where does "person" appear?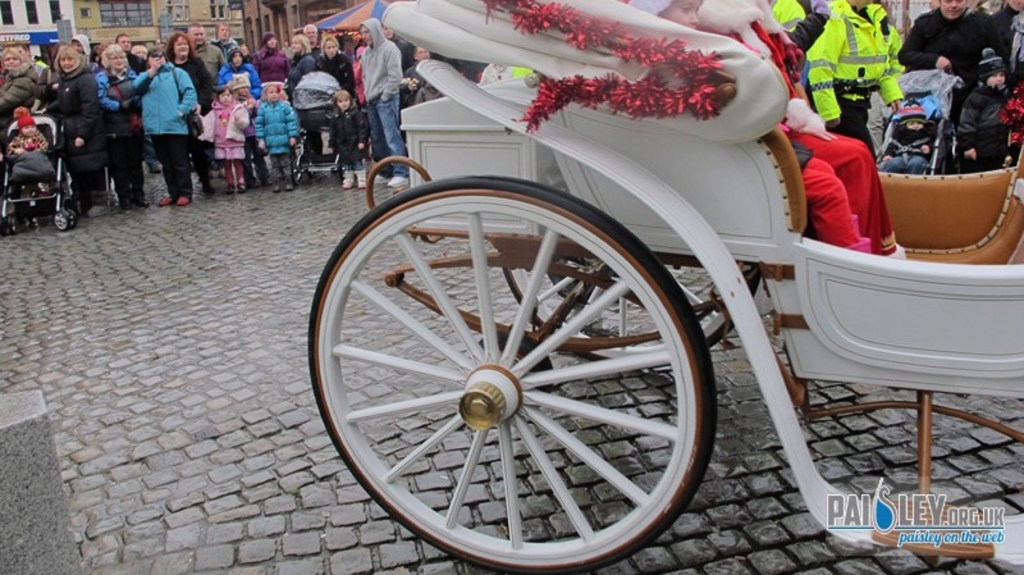
Appears at left=625, top=0, right=703, bottom=27.
